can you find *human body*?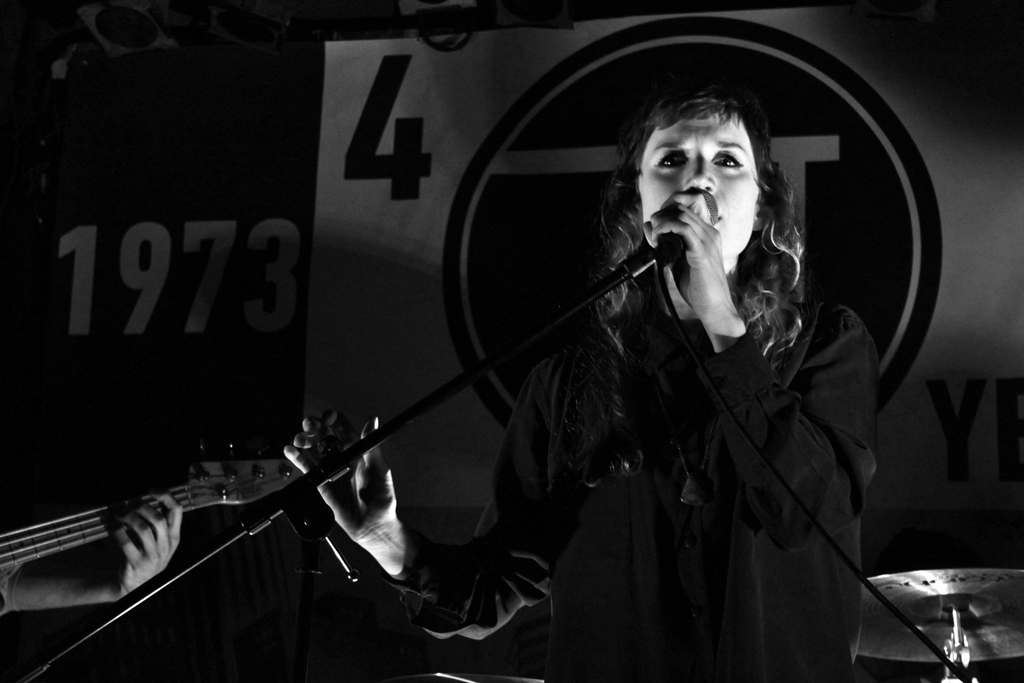
Yes, bounding box: 250 105 914 669.
